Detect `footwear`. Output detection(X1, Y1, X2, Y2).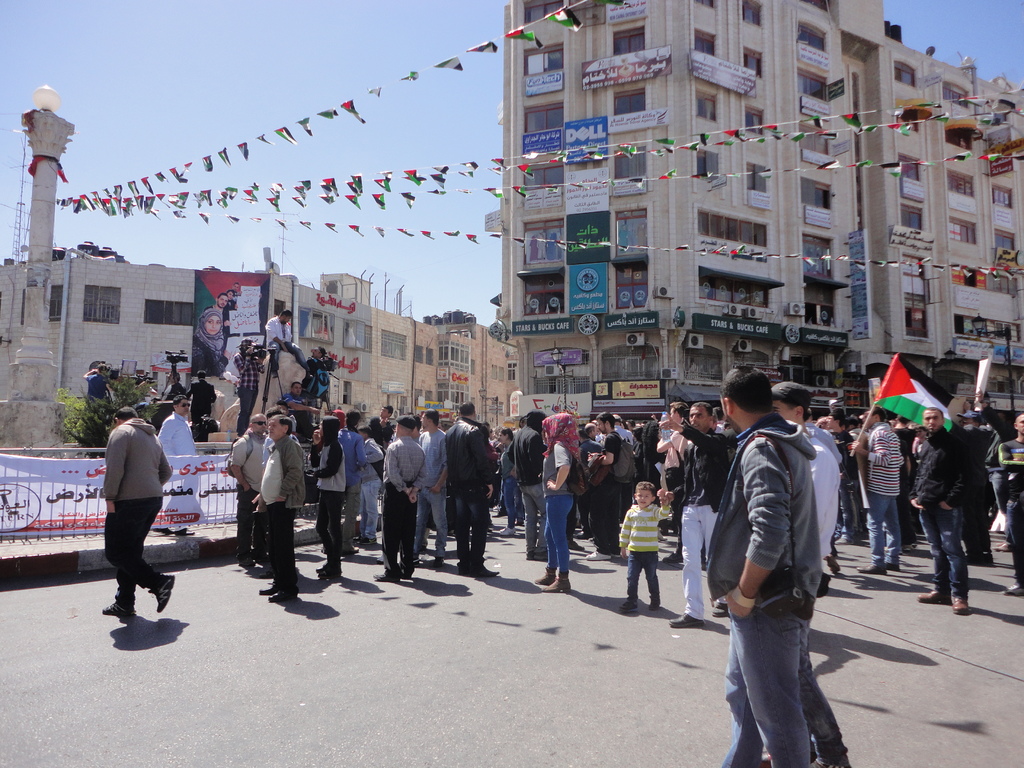
detection(260, 577, 305, 602).
